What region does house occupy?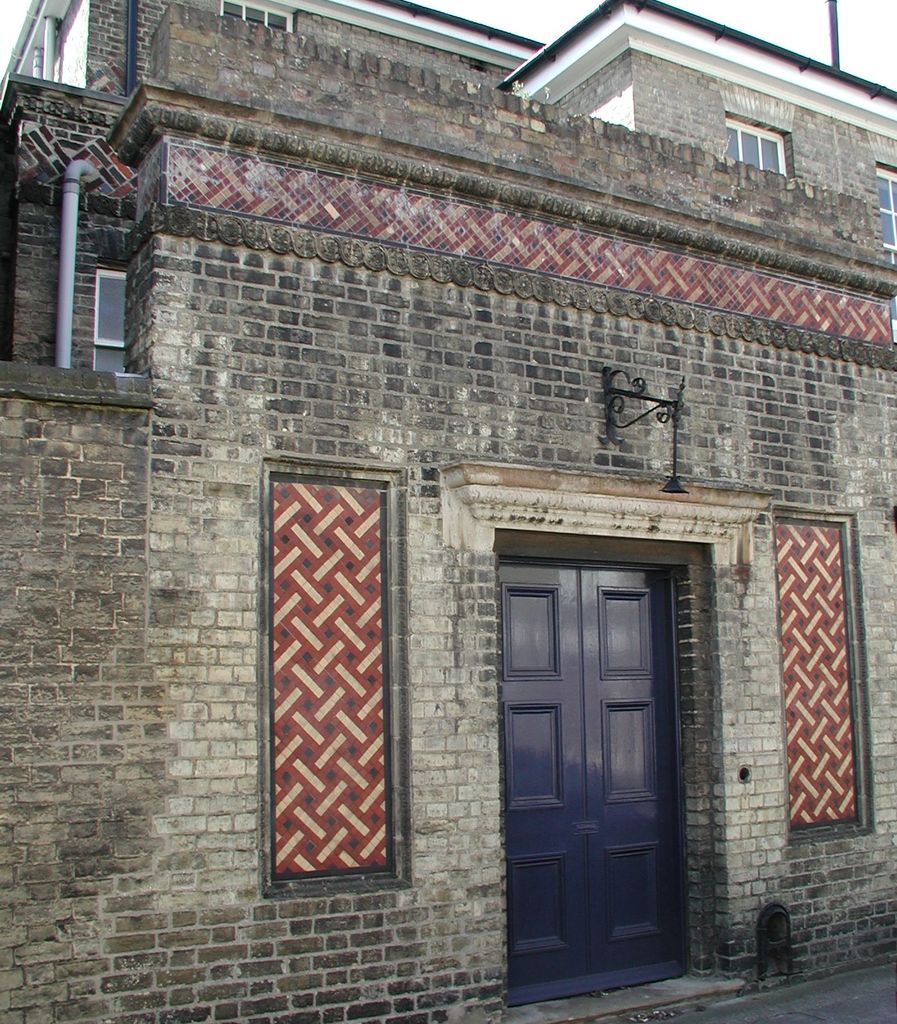
<region>0, 0, 896, 1023</region>.
